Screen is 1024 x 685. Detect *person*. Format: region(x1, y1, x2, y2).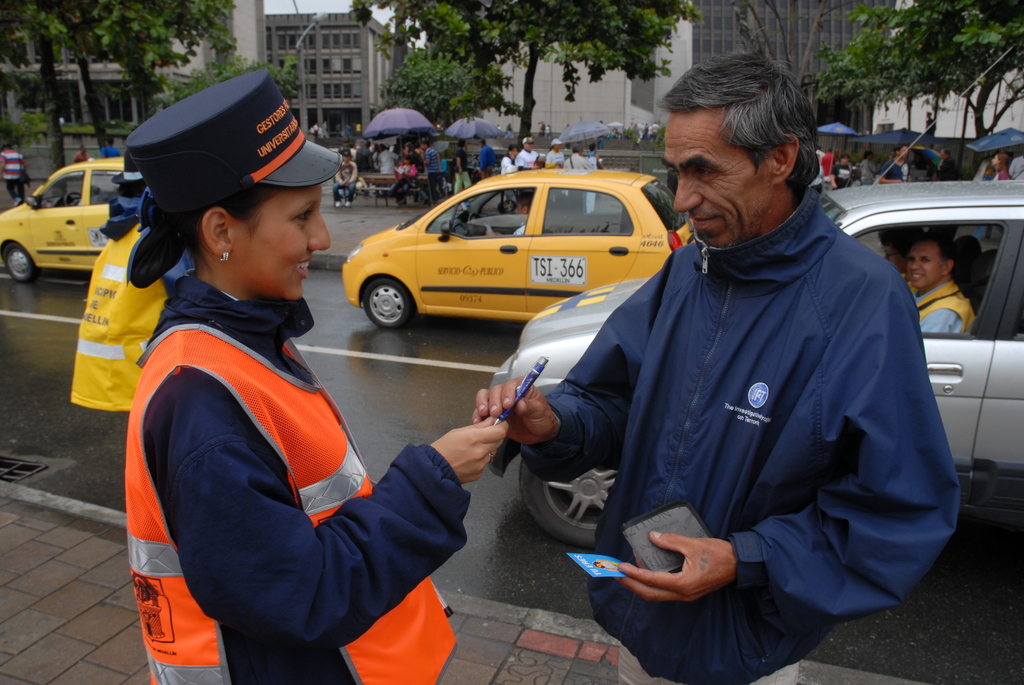
region(486, 193, 531, 233).
